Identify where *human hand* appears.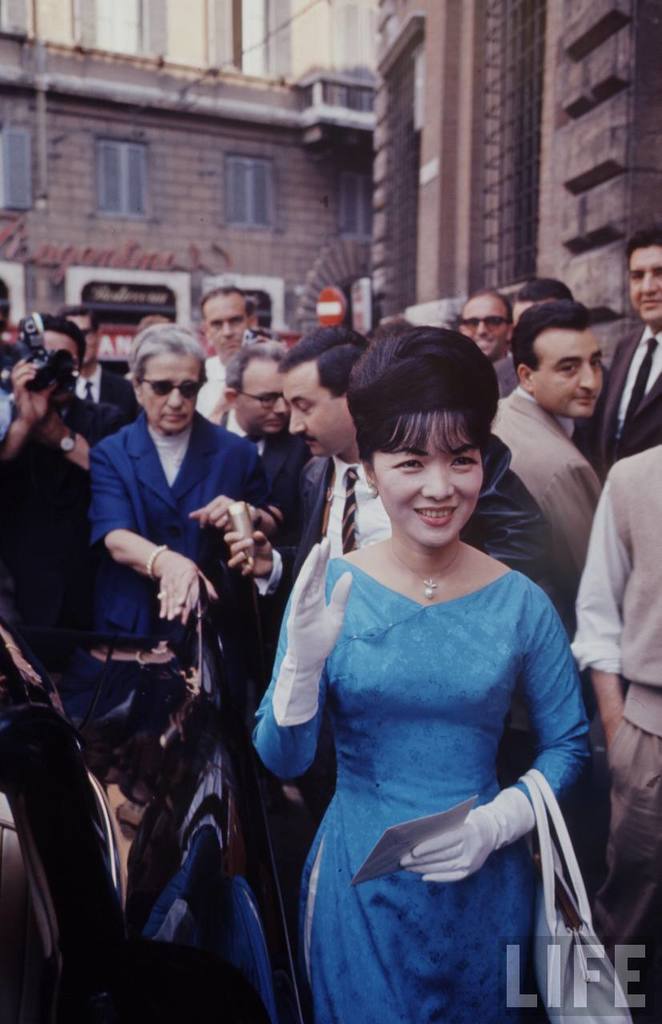
Appears at left=38, top=405, right=62, bottom=436.
